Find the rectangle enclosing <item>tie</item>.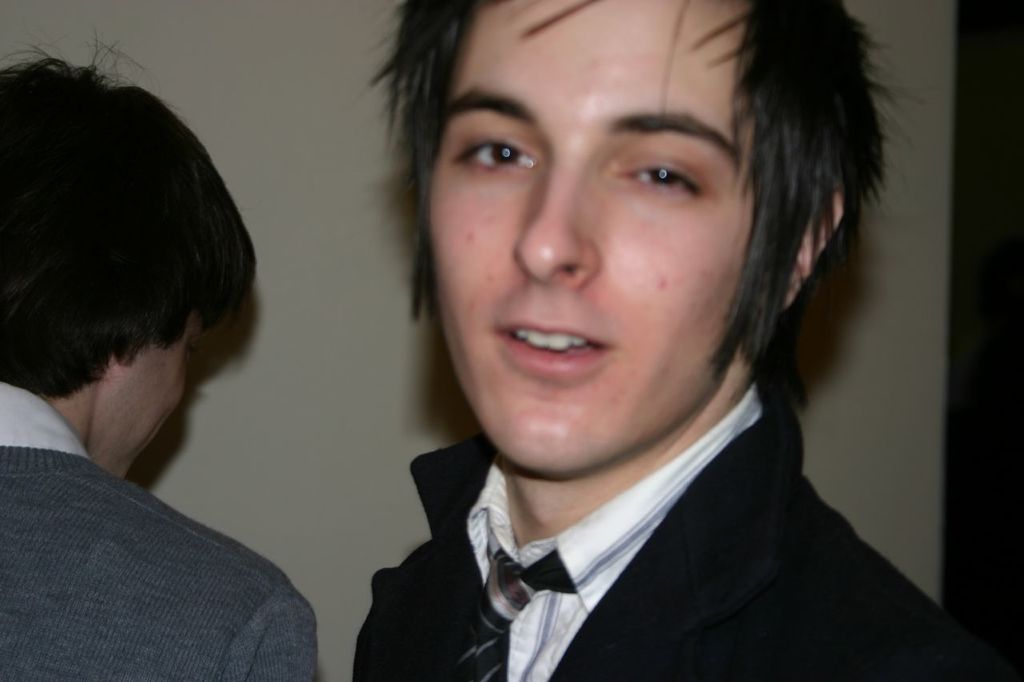
select_region(454, 516, 585, 681).
